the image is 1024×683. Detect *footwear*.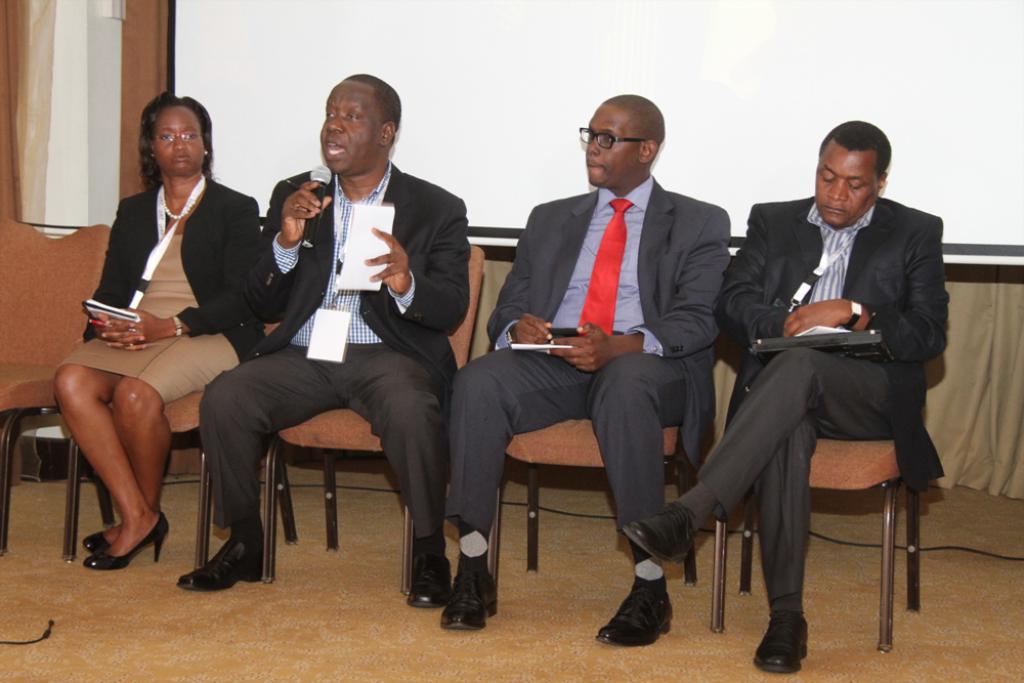
Detection: (x1=443, y1=570, x2=503, y2=632).
